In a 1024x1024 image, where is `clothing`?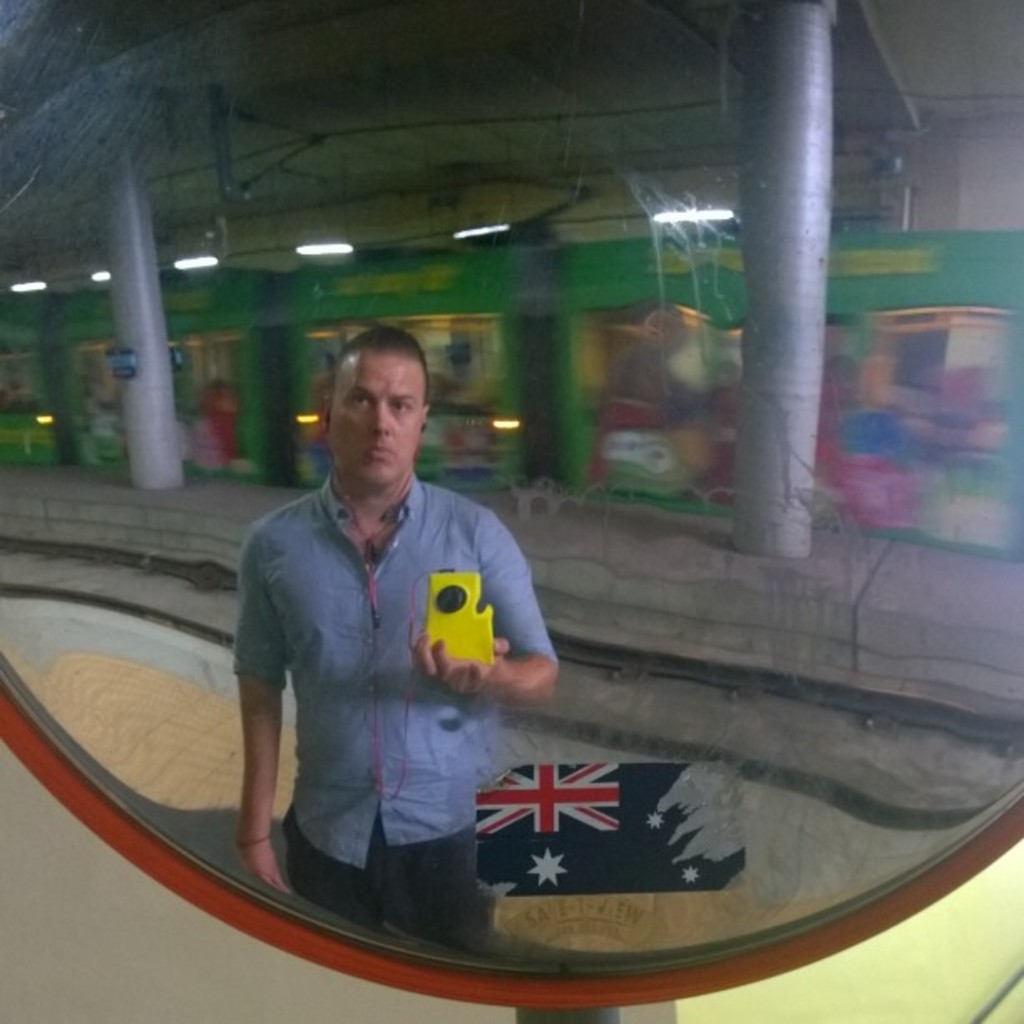
[233, 415, 559, 837].
